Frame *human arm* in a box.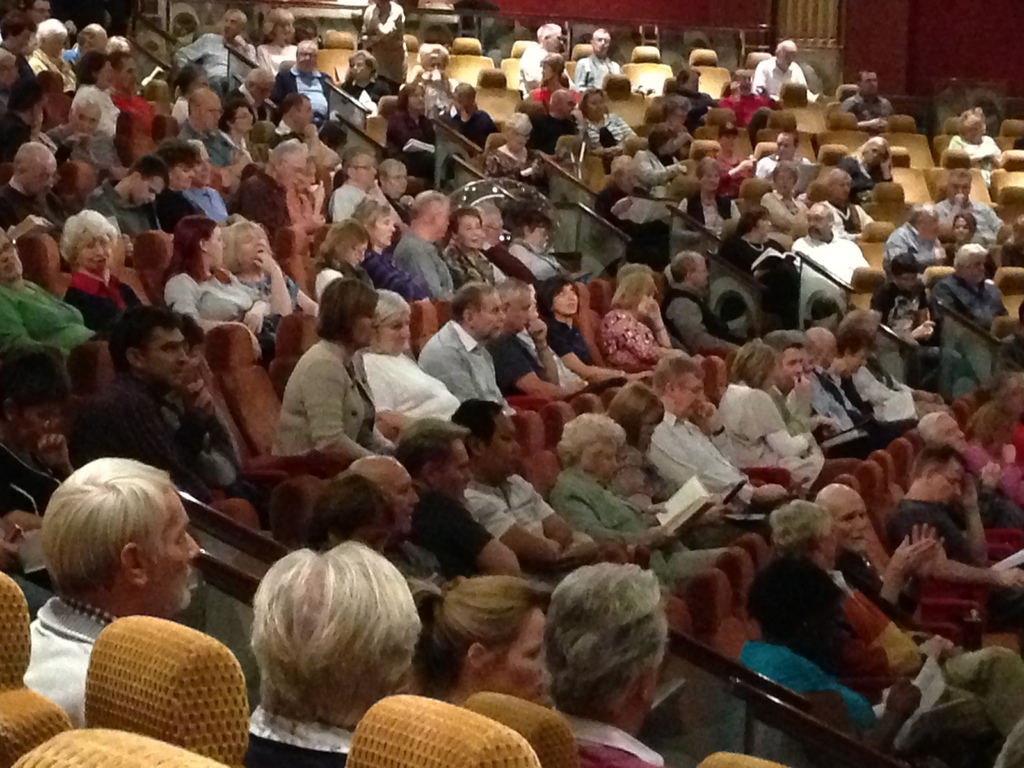
x1=628 y1=146 x2=694 y2=188.
